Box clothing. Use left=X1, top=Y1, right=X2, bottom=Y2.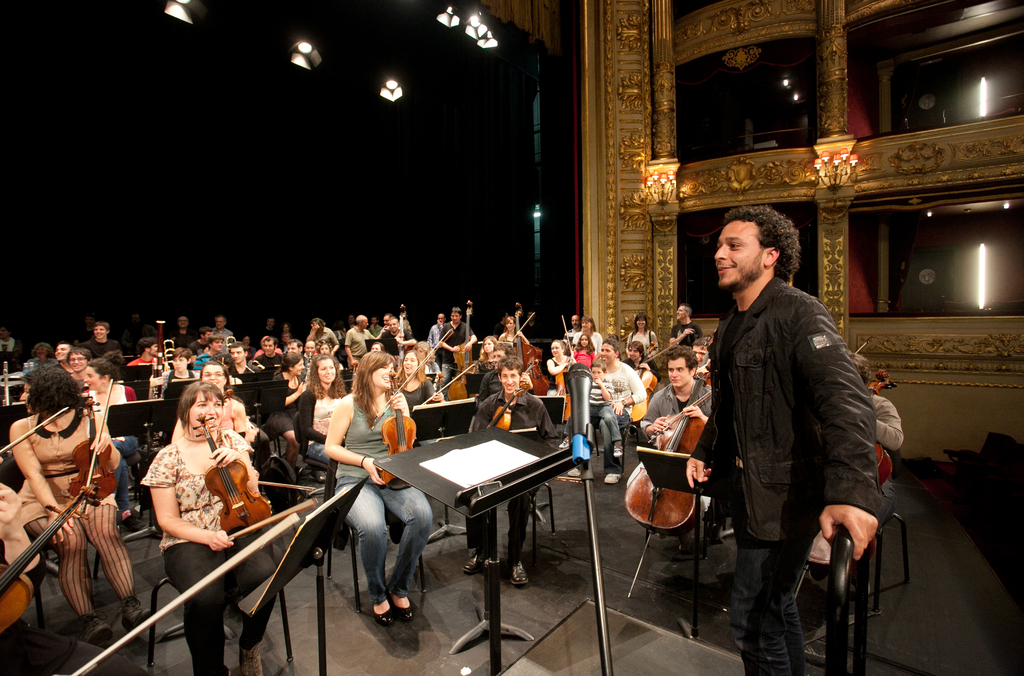
left=702, top=286, right=870, bottom=670.
